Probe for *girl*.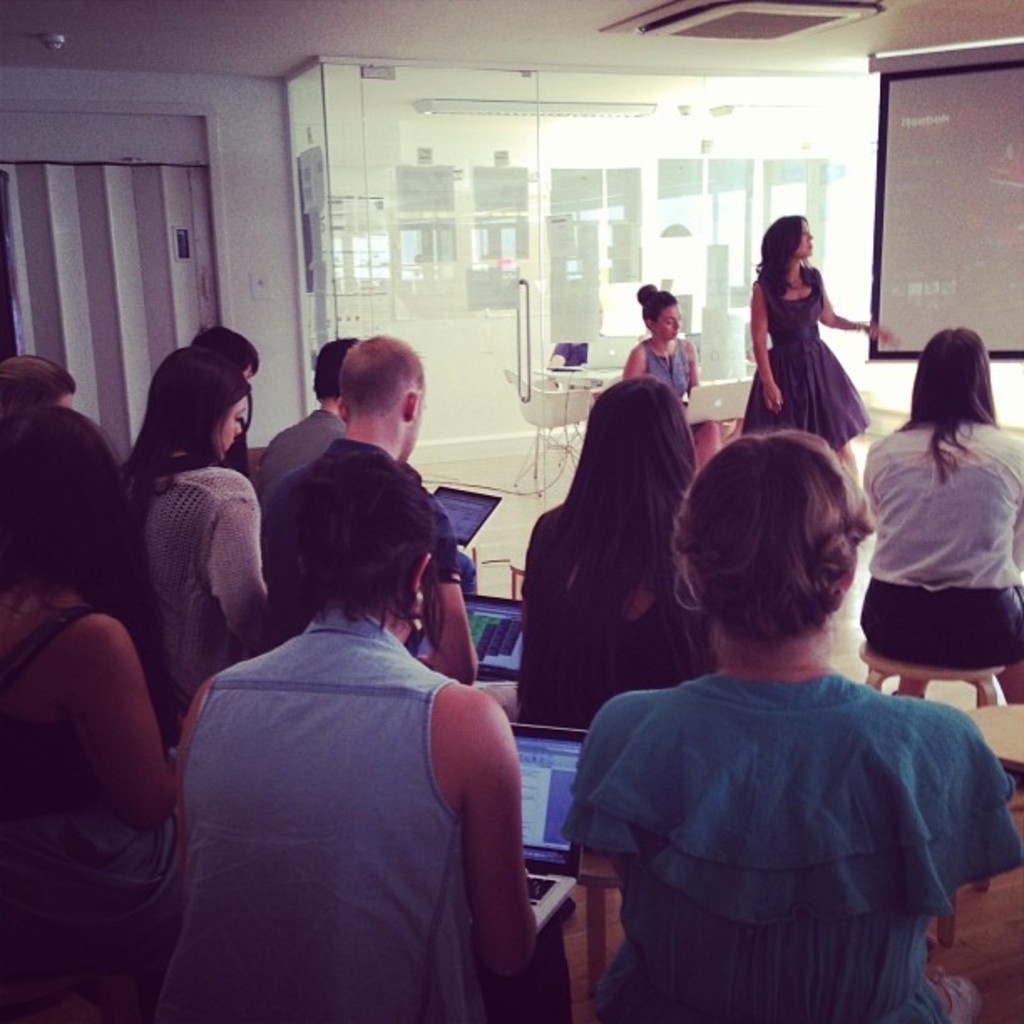
Probe result: bbox=[743, 206, 893, 532].
